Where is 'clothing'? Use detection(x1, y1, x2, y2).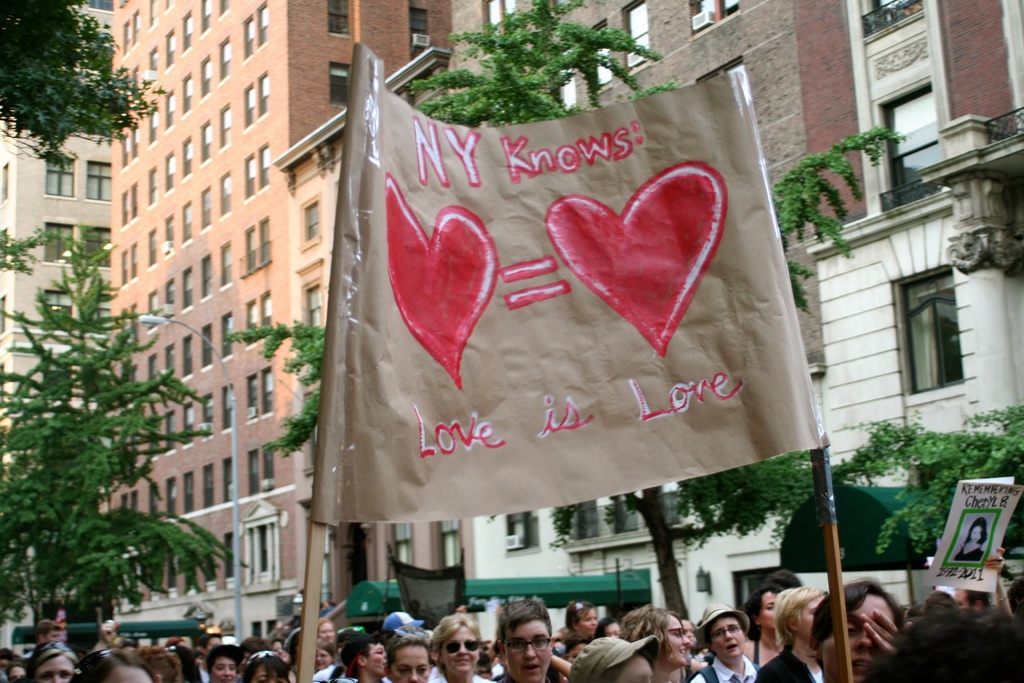
detection(749, 641, 828, 682).
